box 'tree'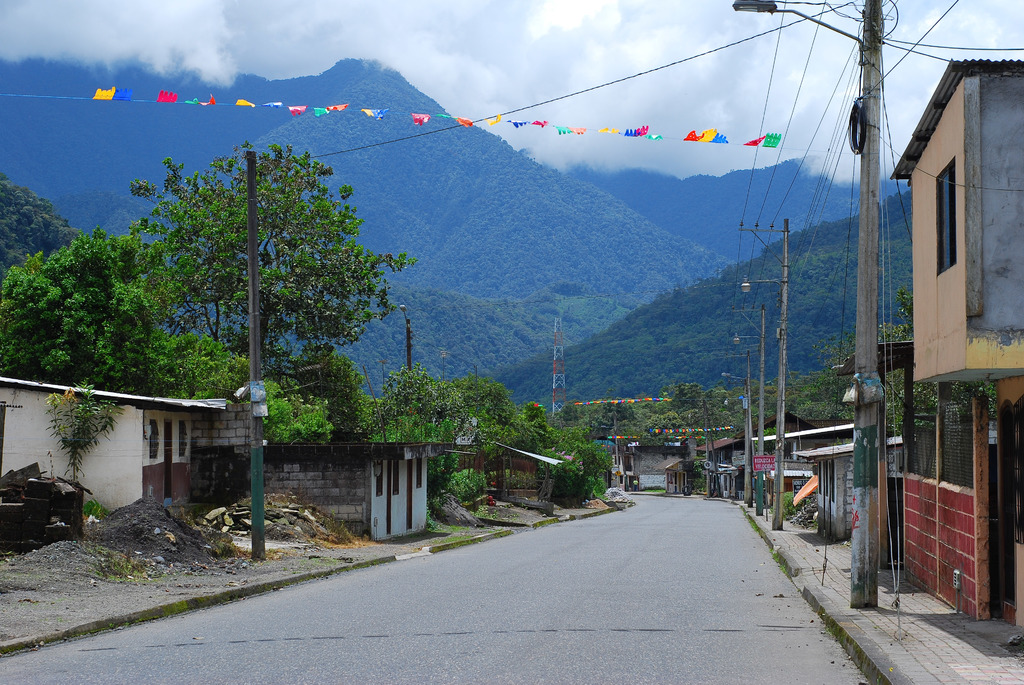
left=453, top=373, right=517, bottom=454
